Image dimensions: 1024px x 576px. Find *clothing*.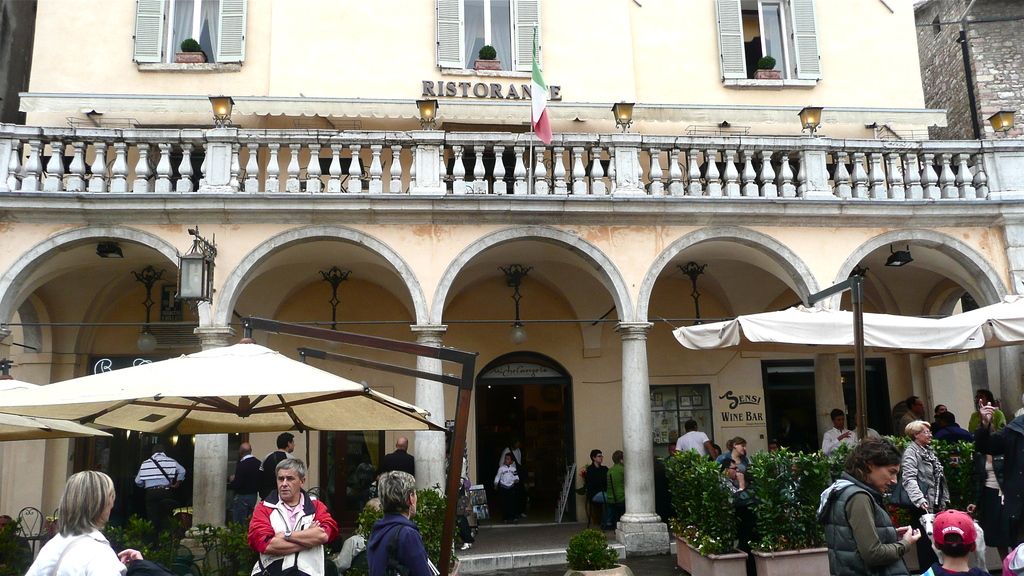
bbox(821, 426, 868, 454).
